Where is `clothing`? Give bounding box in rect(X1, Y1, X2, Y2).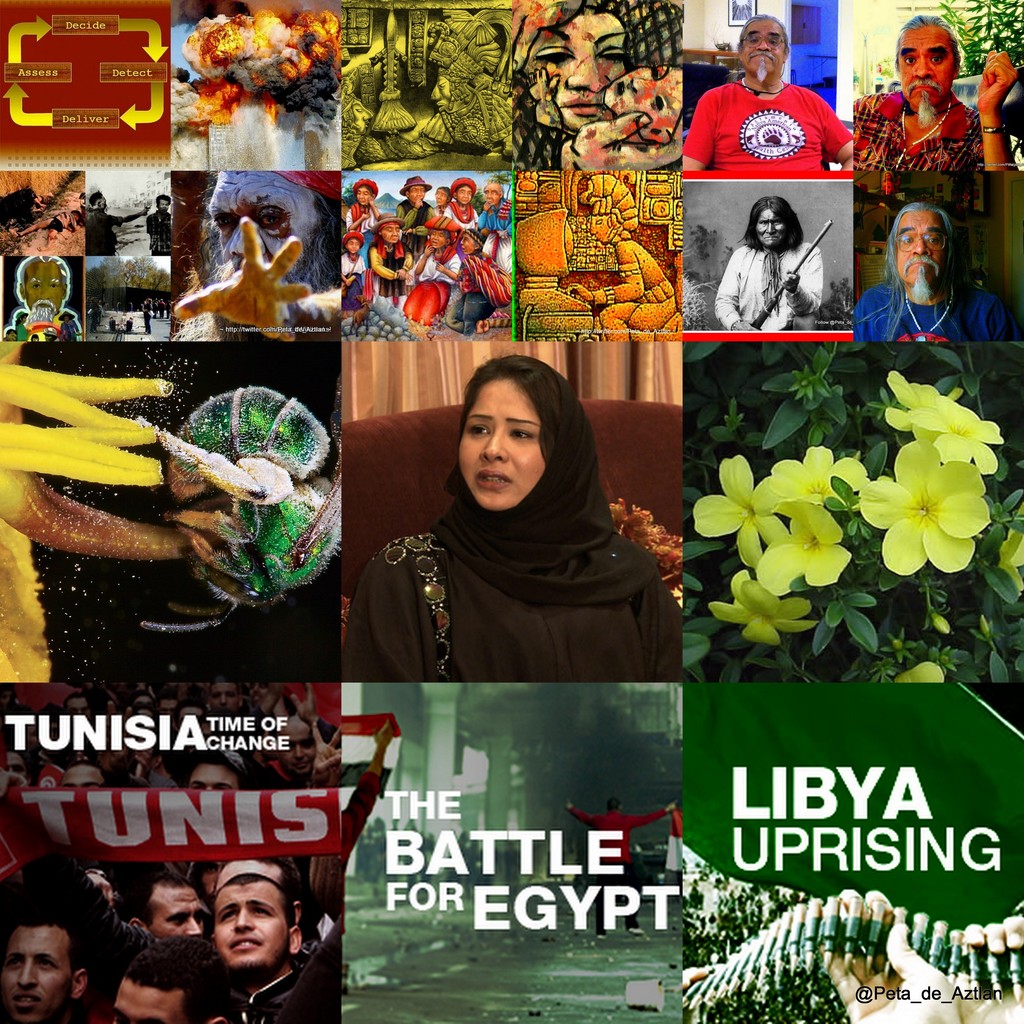
rect(219, 956, 348, 1020).
